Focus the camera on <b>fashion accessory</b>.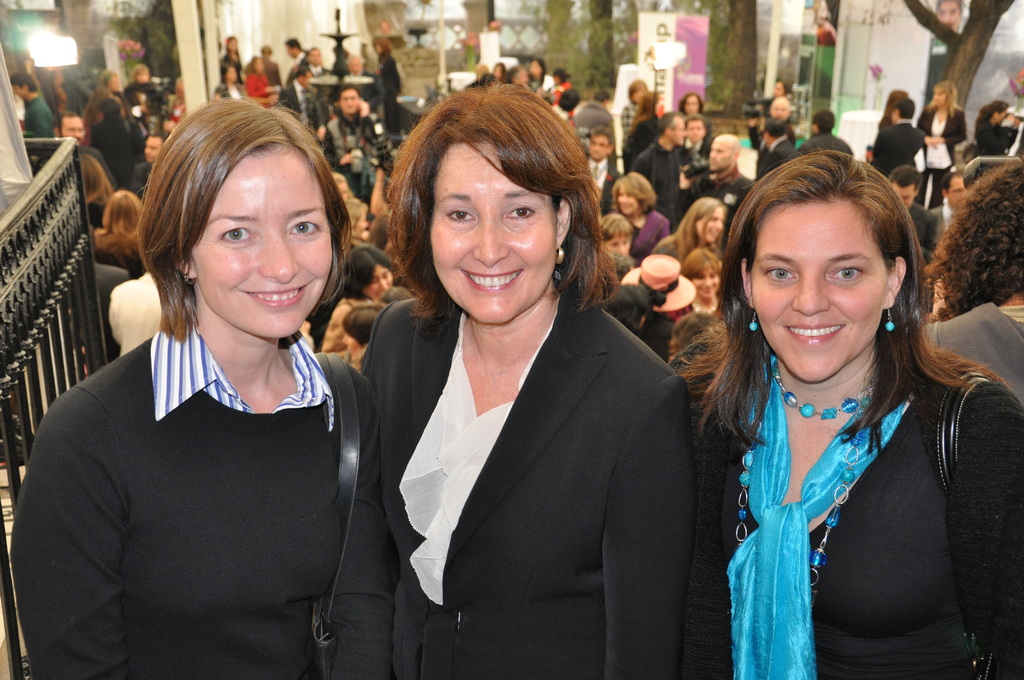
Focus region: BBox(723, 361, 909, 679).
